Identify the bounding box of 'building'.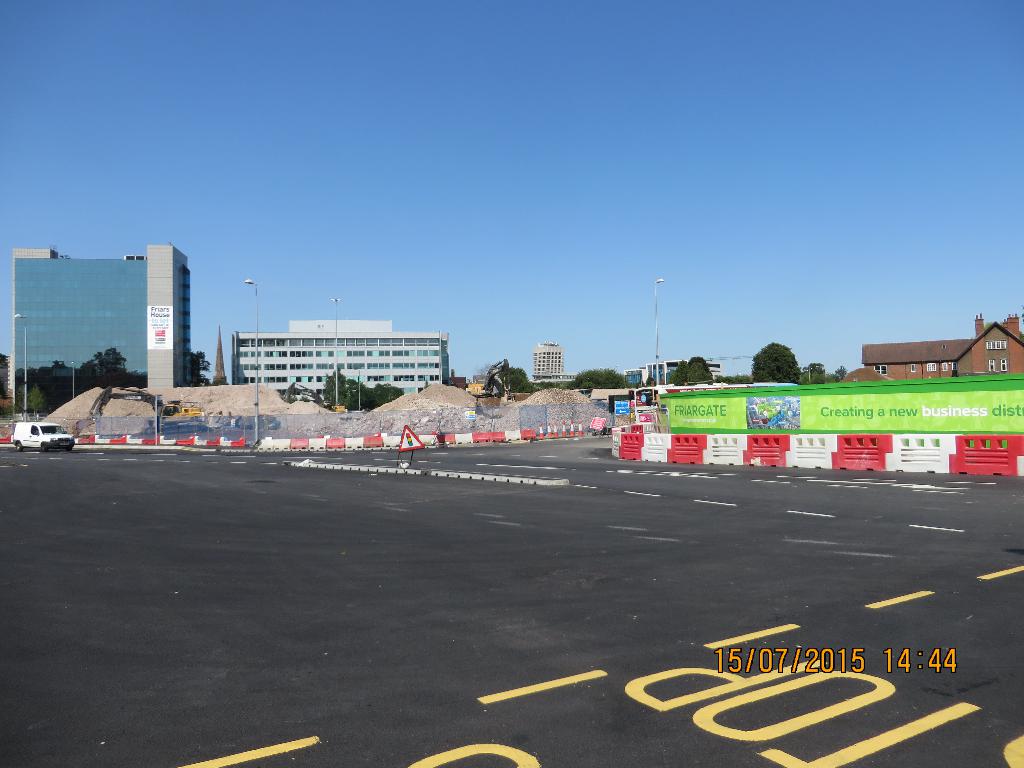
[left=231, top=314, right=453, bottom=410].
